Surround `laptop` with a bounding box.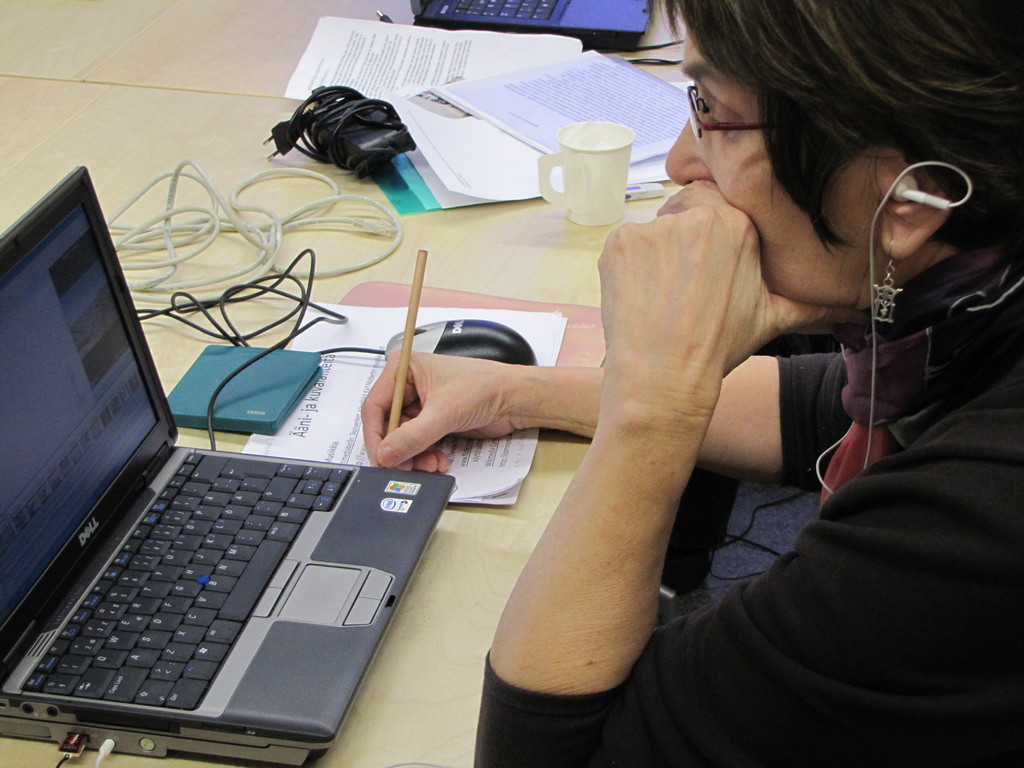
detection(5, 202, 431, 762).
